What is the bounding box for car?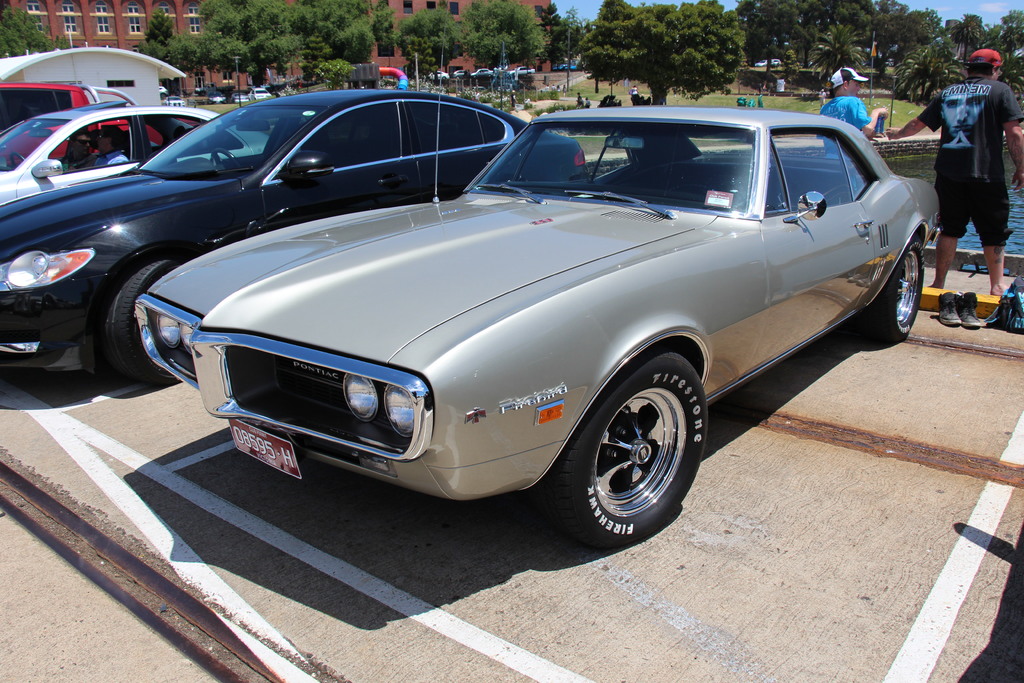
129,26,945,555.
